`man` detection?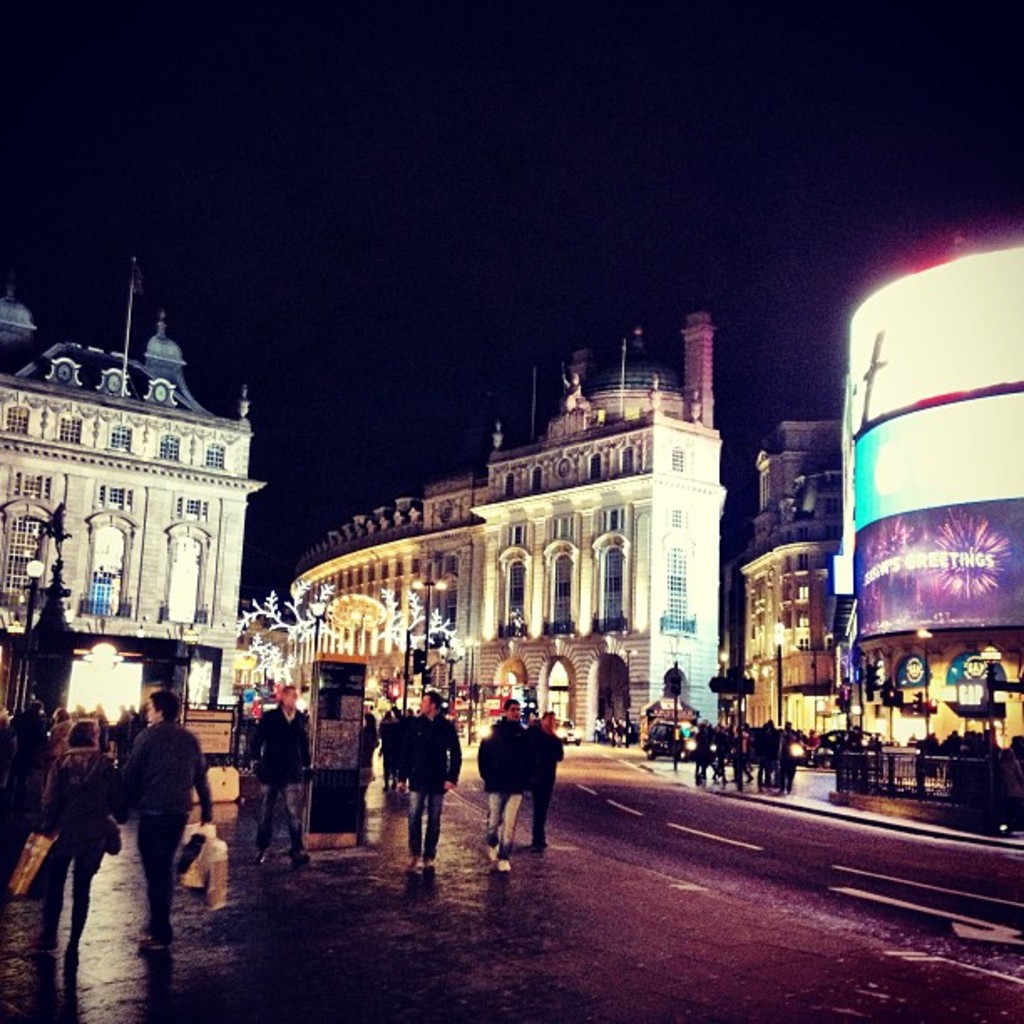
249/683/311/863
